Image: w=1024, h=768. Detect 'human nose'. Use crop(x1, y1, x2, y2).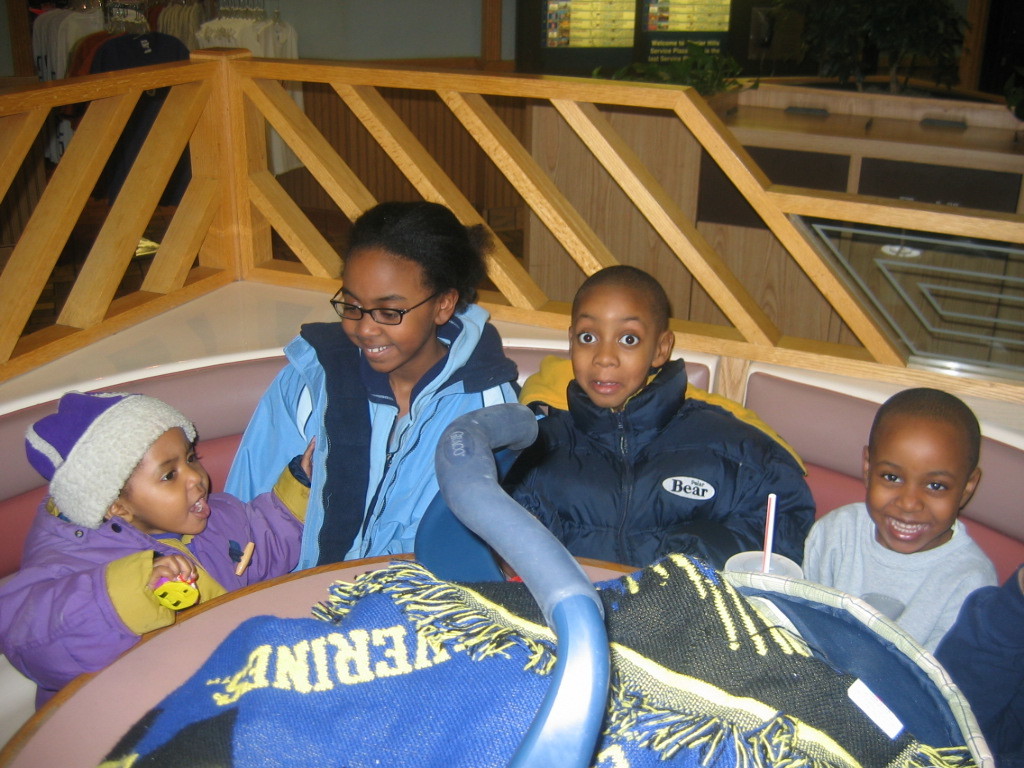
crop(592, 334, 618, 364).
